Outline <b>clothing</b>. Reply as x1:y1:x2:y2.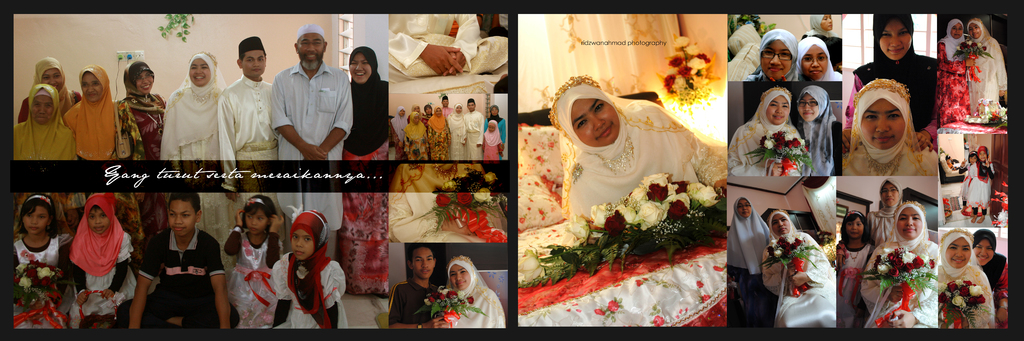
845:12:940:150.
